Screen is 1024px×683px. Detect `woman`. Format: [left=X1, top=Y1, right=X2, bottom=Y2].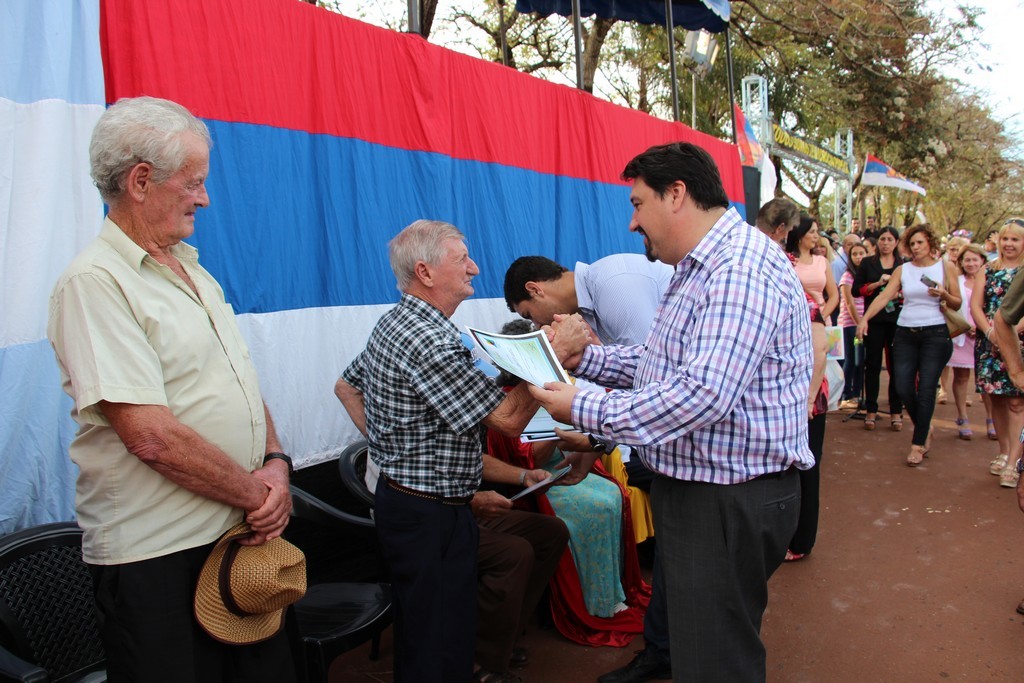
[left=945, top=246, right=996, bottom=441].
